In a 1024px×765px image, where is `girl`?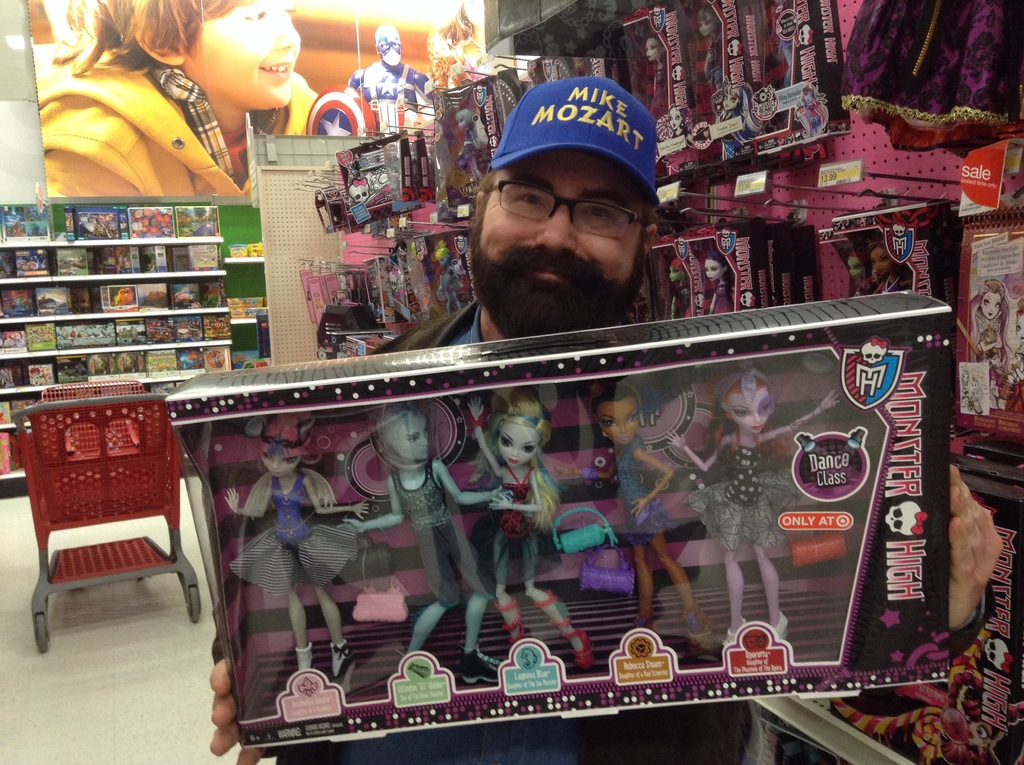
473 406 589 670.
